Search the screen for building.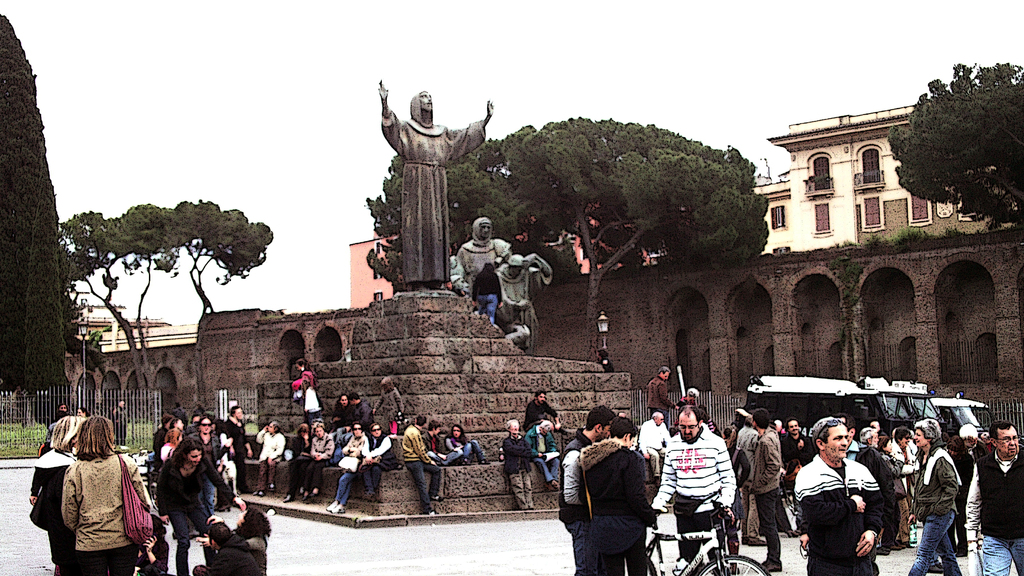
Found at x1=345, y1=195, x2=653, y2=309.
